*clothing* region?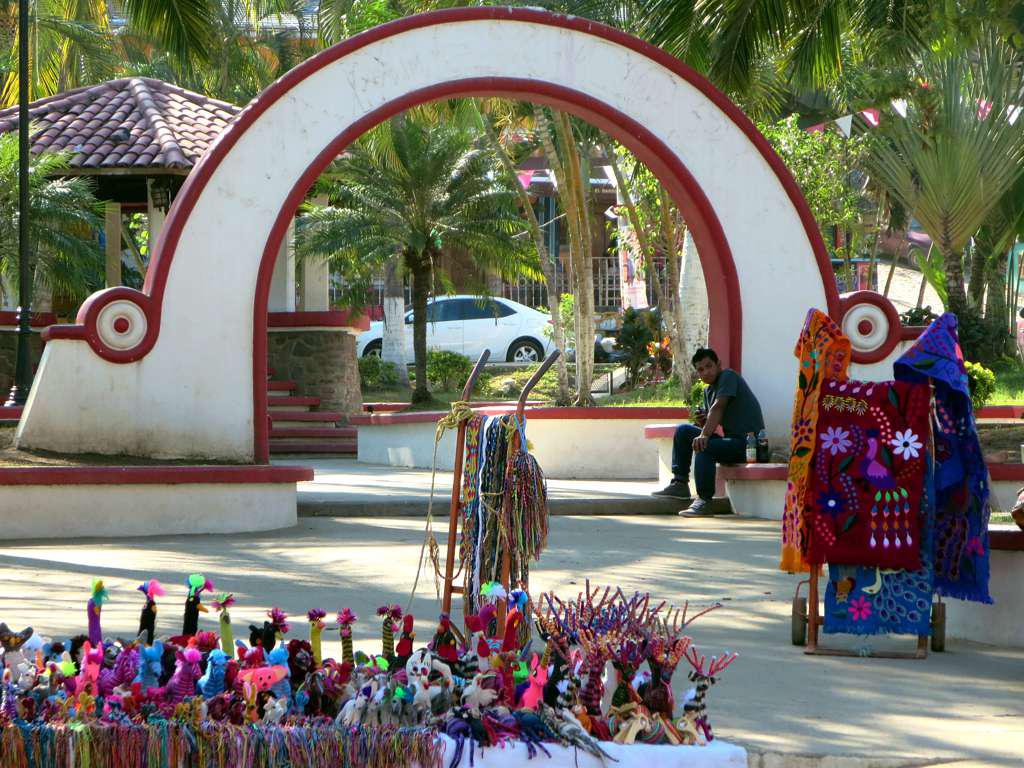
Rect(684, 351, 761, 515)
